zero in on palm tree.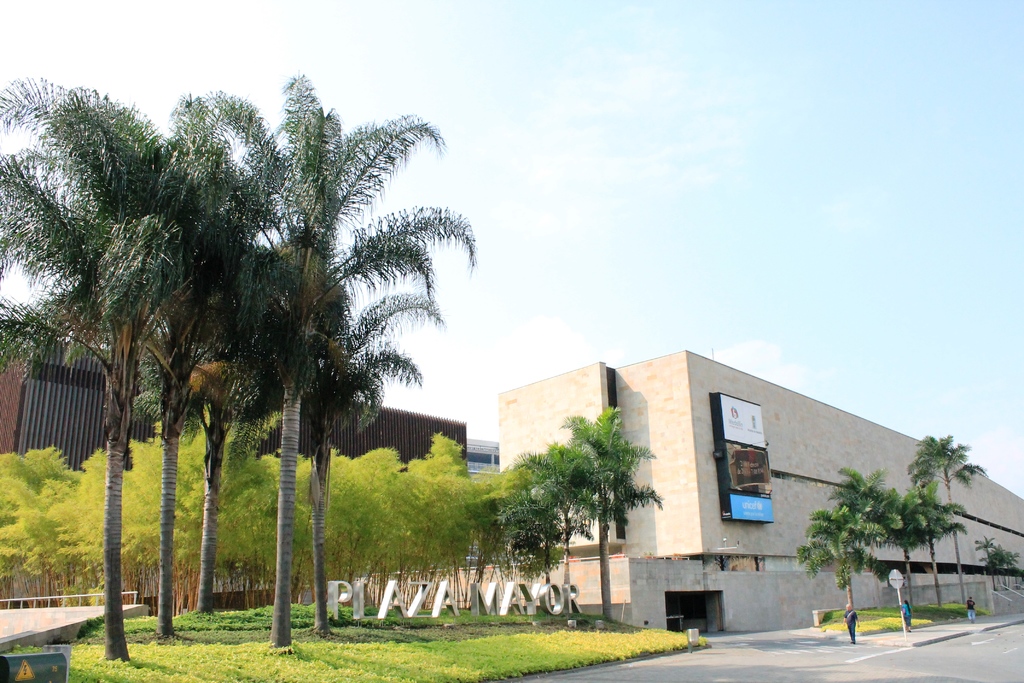
Zeroed in: (569, 396, 659, 618).
